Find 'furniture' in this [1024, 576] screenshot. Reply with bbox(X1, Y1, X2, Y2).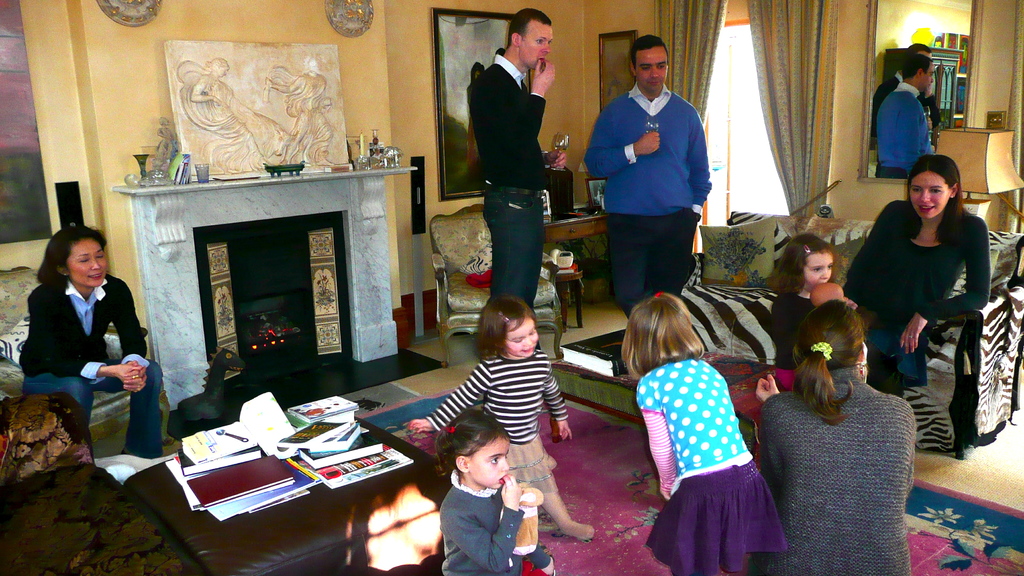
bbox(430, 200, 561, 367).
